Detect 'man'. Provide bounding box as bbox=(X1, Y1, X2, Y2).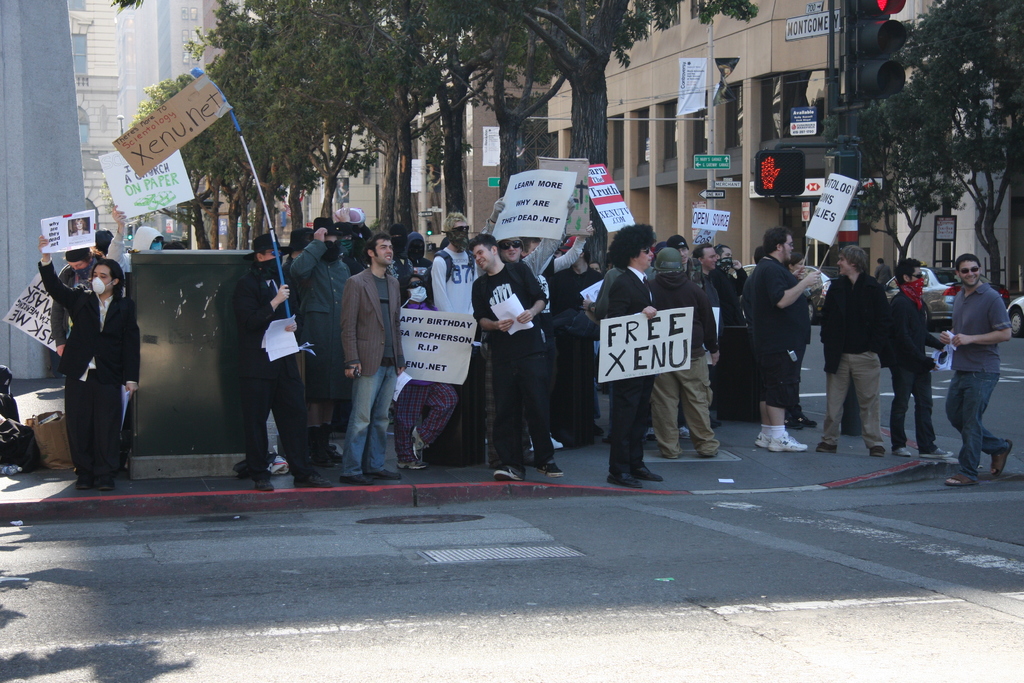
bbox=(432, 205, 478, 315).
